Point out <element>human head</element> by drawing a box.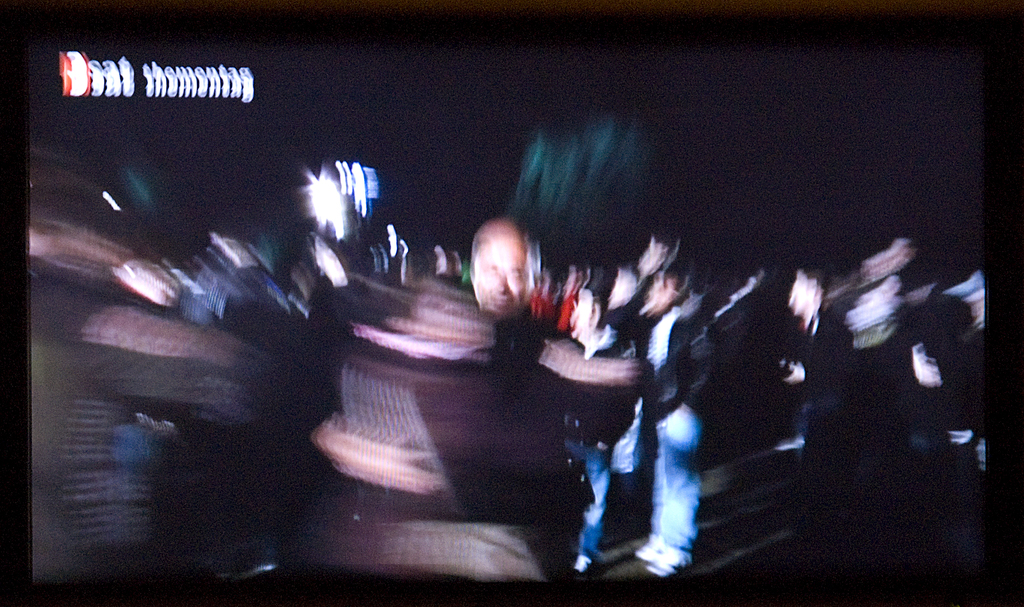
[x1=465, y1=209, x2=560, y2=324].
